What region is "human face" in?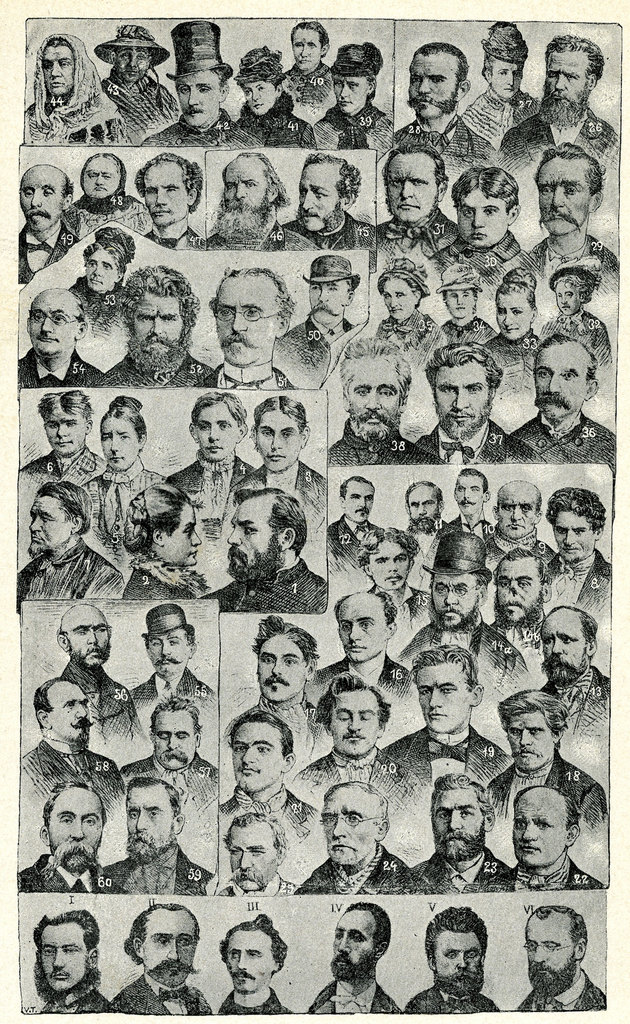
300, 162, 347, 225.
